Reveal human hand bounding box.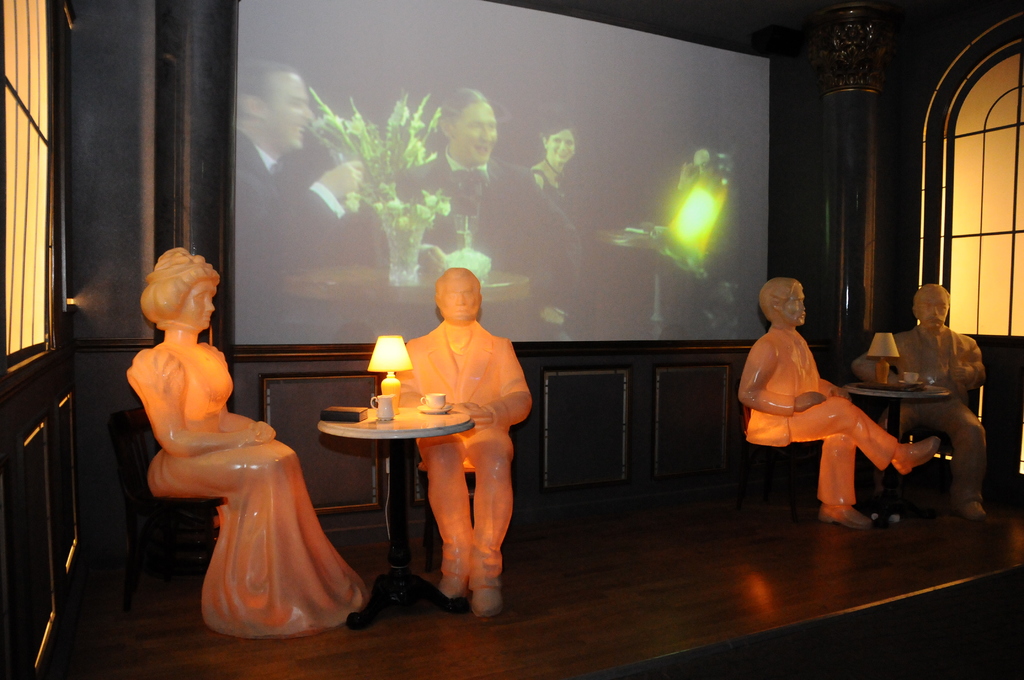
Revealed: (left=253, top=420, right=277, bottom=444).
